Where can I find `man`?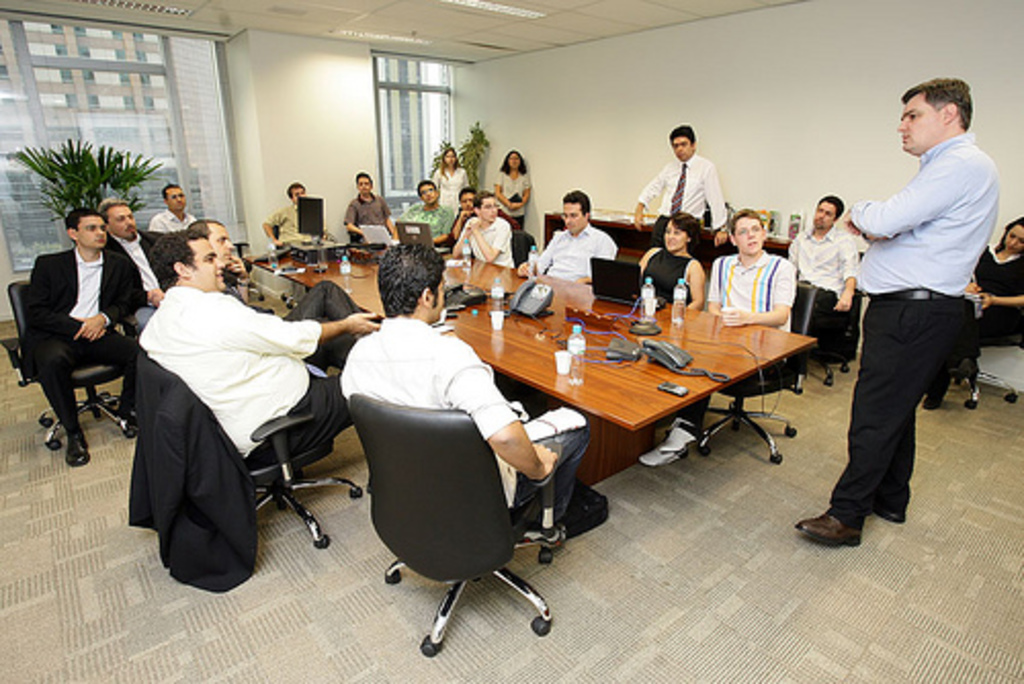
You can find it at [left=29, top=209, right=143, bottom=467].
